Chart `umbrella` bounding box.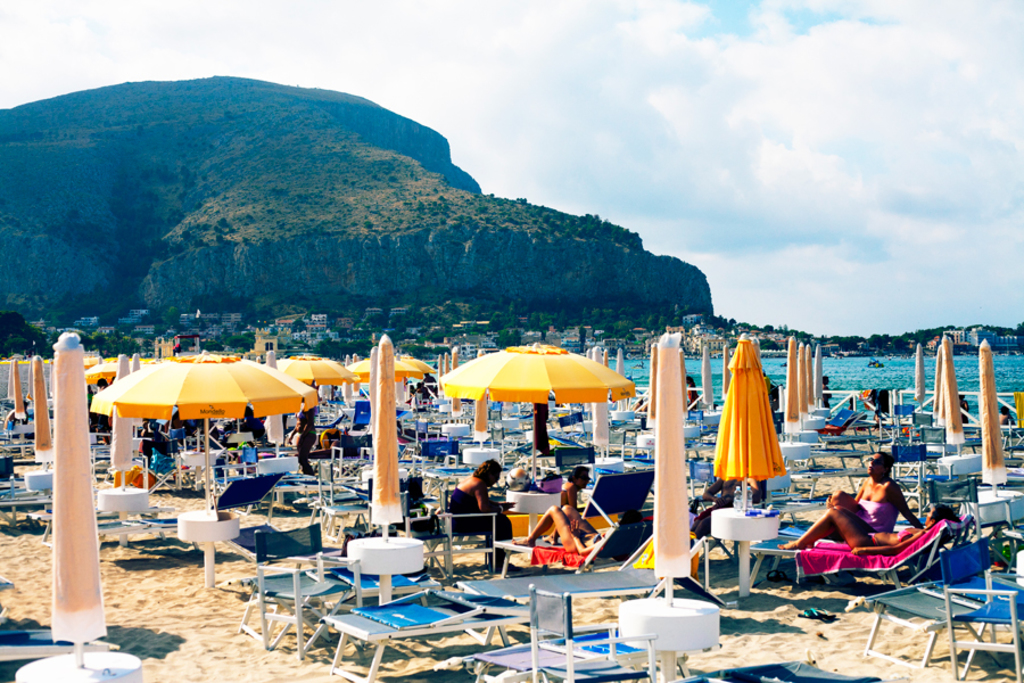
Charted: {"x1": 435, "y1": 340, "x2": 641, "y2": 487}.
